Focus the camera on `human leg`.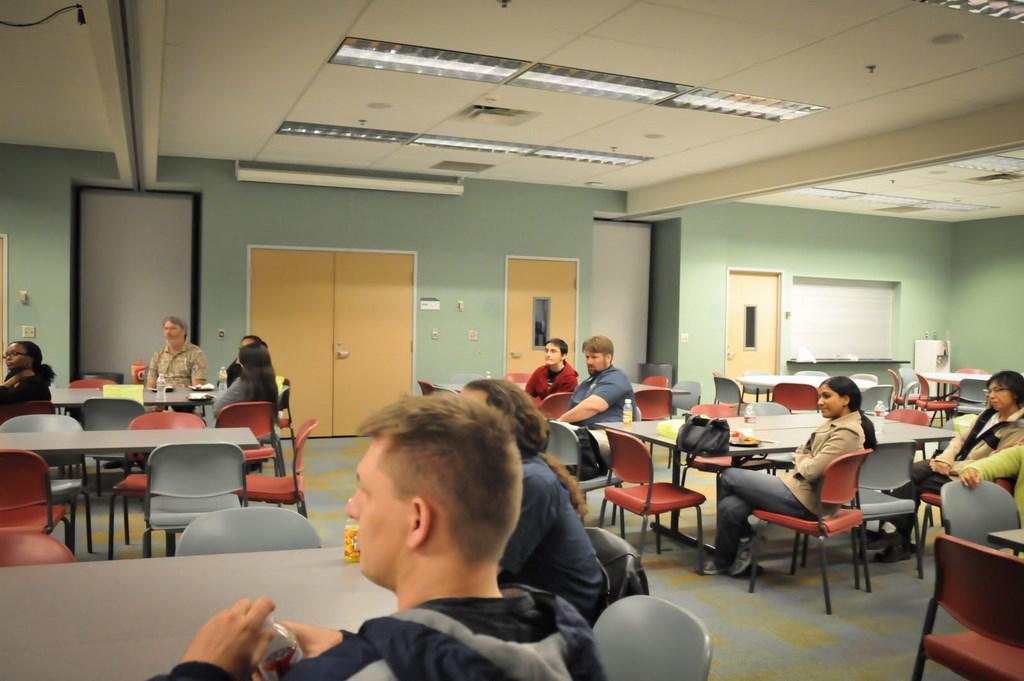
Focus region: box=[693, 466, 821, 575].
